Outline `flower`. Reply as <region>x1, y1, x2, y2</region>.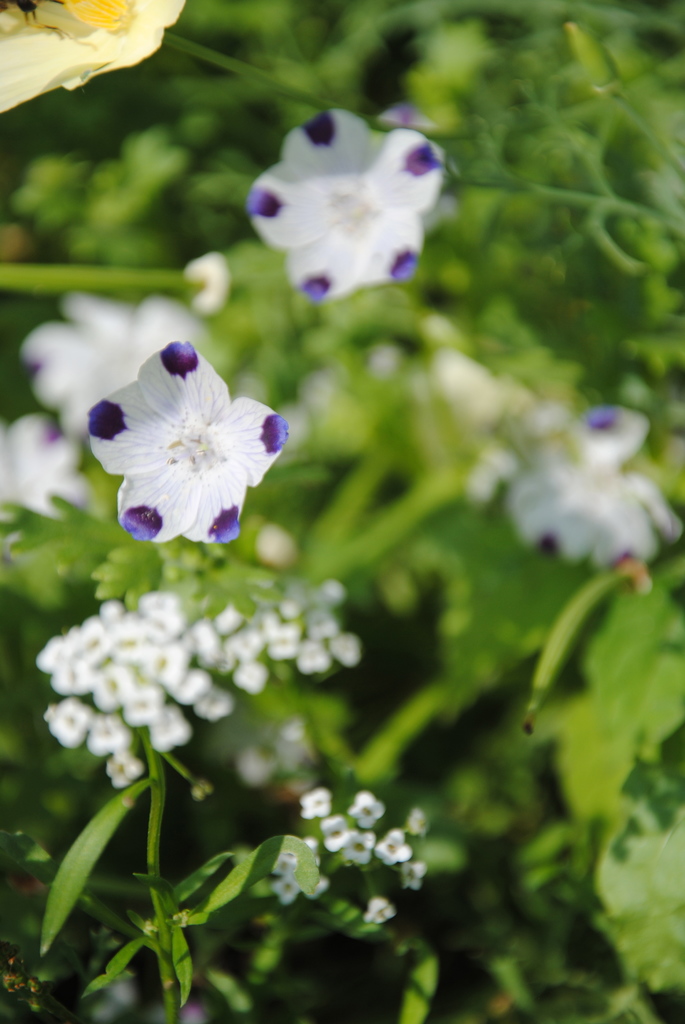
<region>253, 114, 436, 296</region>.
